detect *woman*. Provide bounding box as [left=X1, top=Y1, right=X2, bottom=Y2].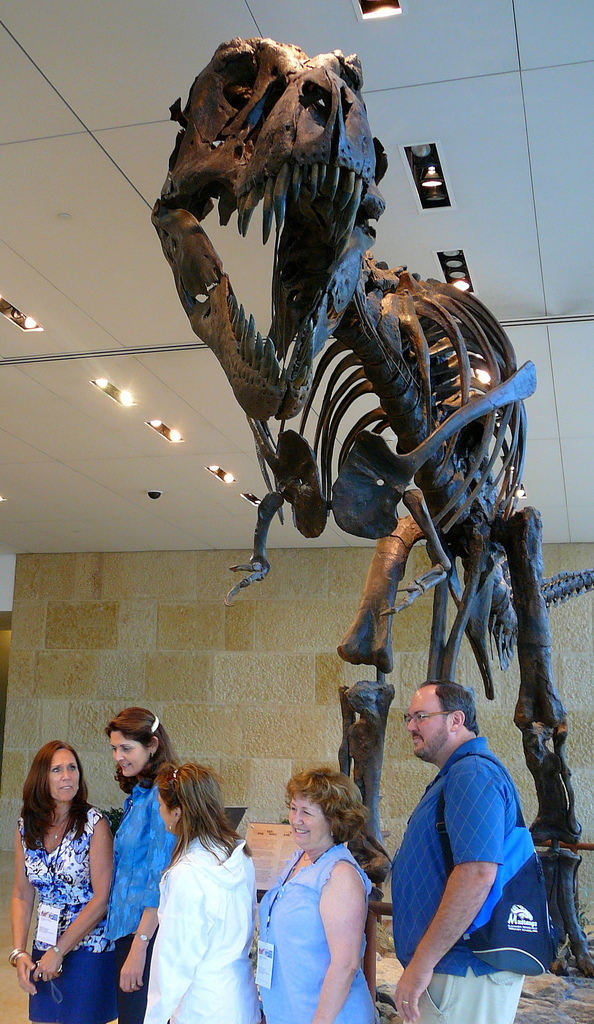
[left=254, top=760, right=380, bottom=1023].
